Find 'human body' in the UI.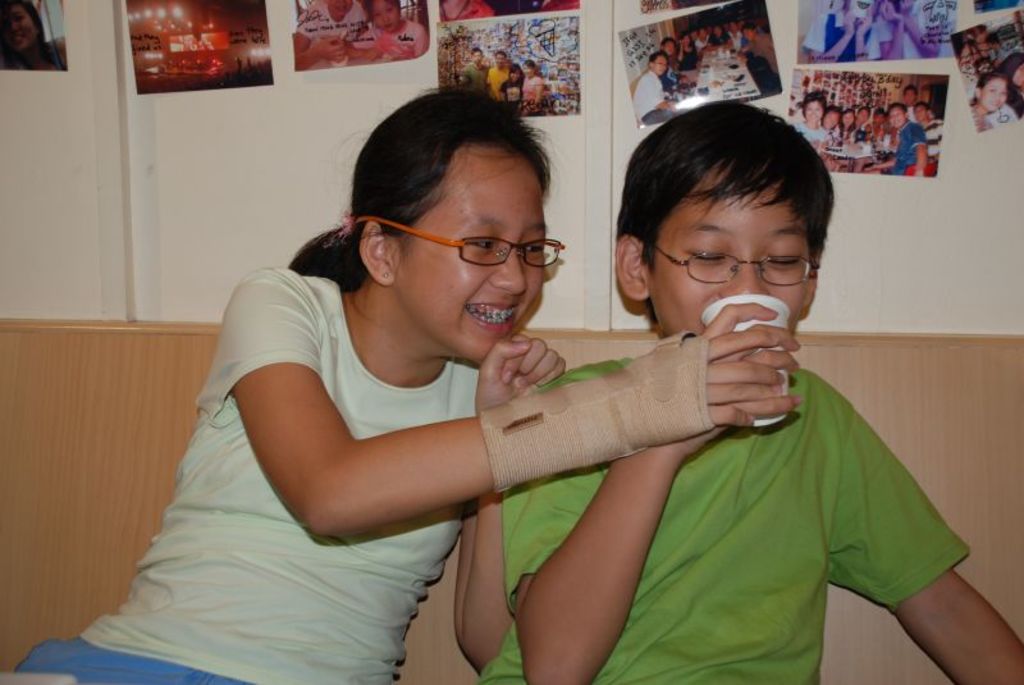
UI element at {"left": 516, "top": 58, "right": 540, "bottom": 108}.
